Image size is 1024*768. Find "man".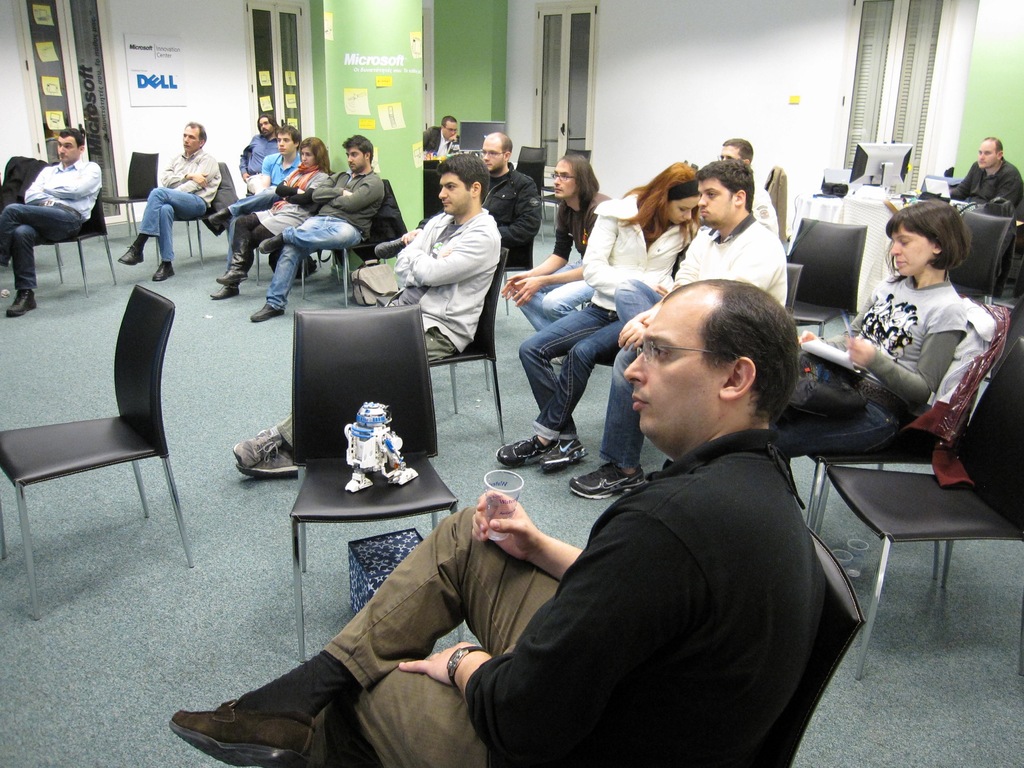
{"x1": 717, "y1": 138, "x2": 783, "y2": 239}.
